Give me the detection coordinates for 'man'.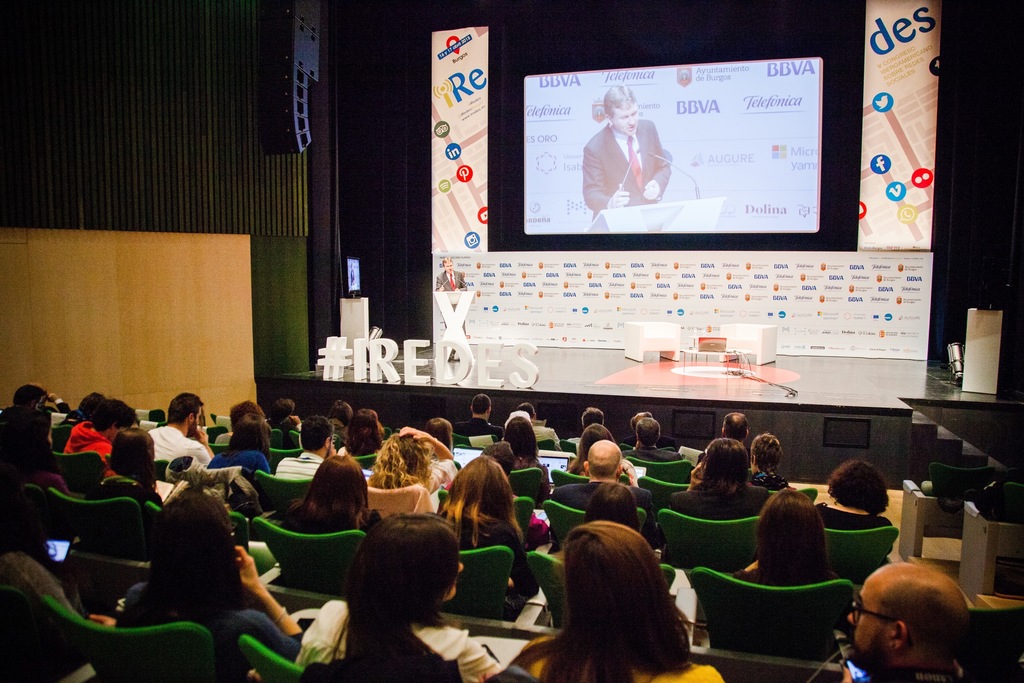
(left=580, top=83, right=670, bottom=215).
